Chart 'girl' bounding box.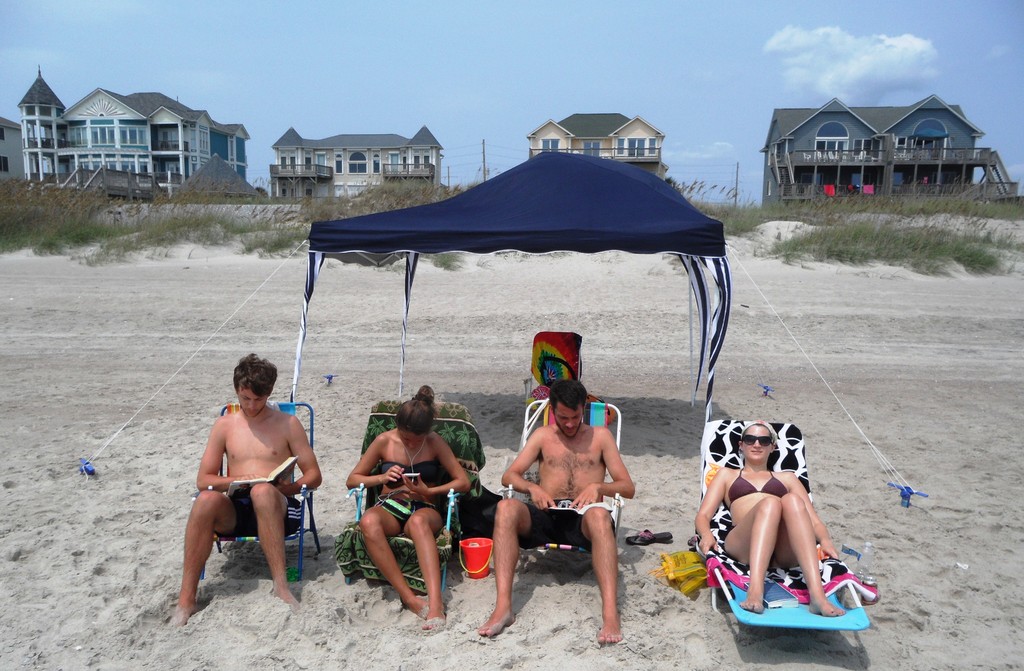
Charted: [703, 424, 856, 617].
